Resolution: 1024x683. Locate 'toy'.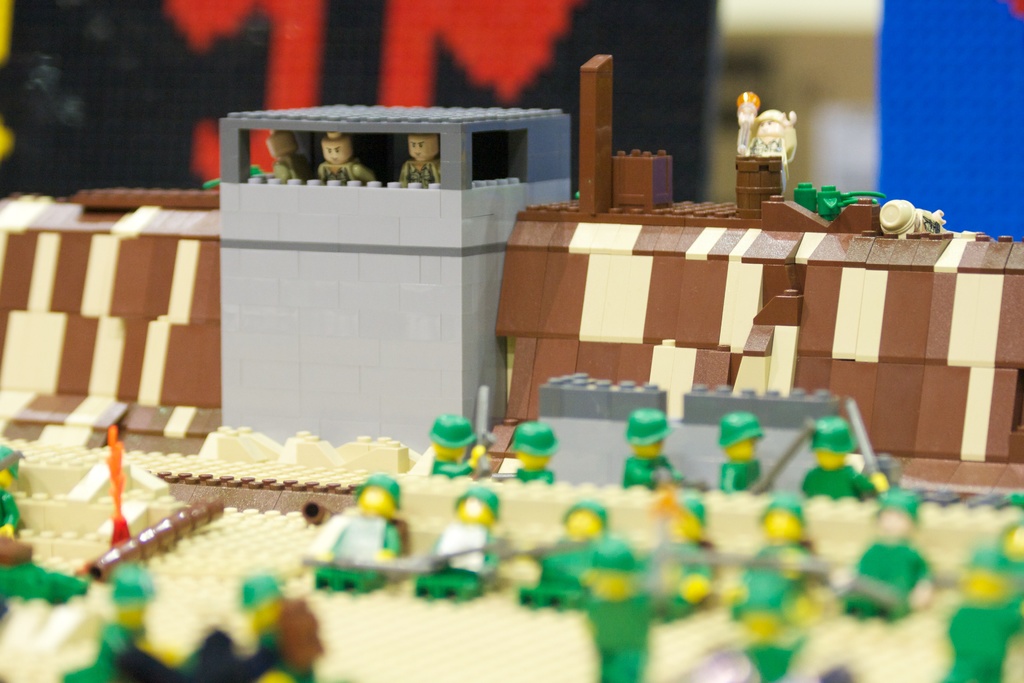
pyautogui.locateOnScreen(683, 573, 831, 682).
